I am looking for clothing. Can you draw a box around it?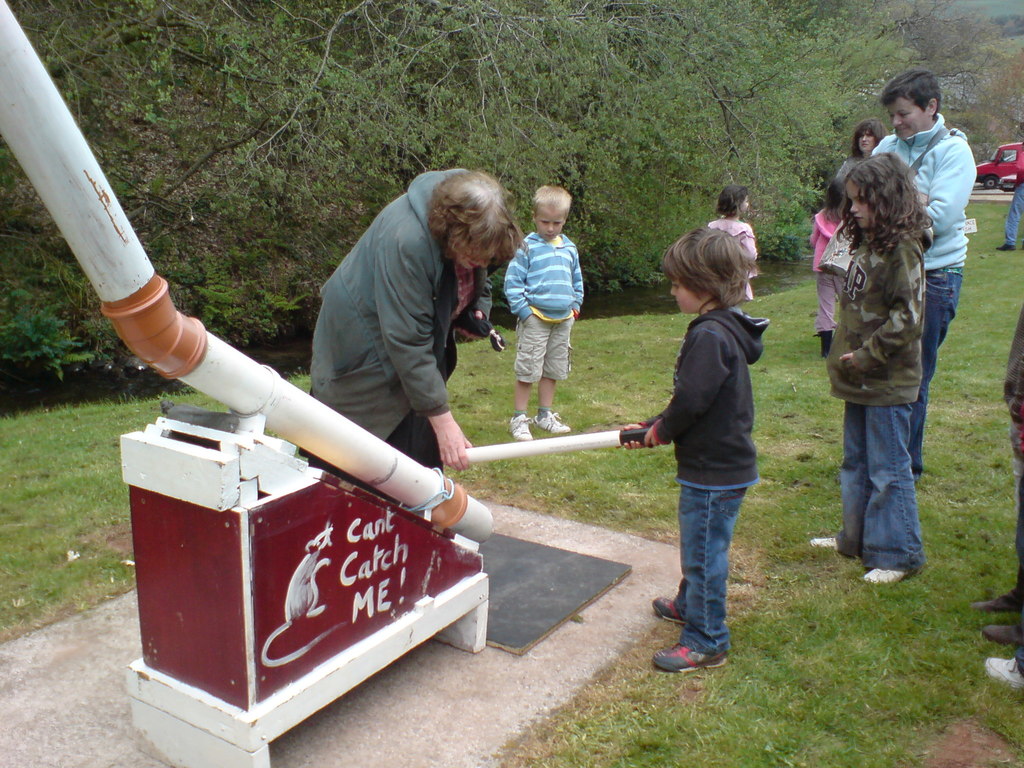
Sure, the bounding box is (left=837, top=152, right=866, bottom=177).
